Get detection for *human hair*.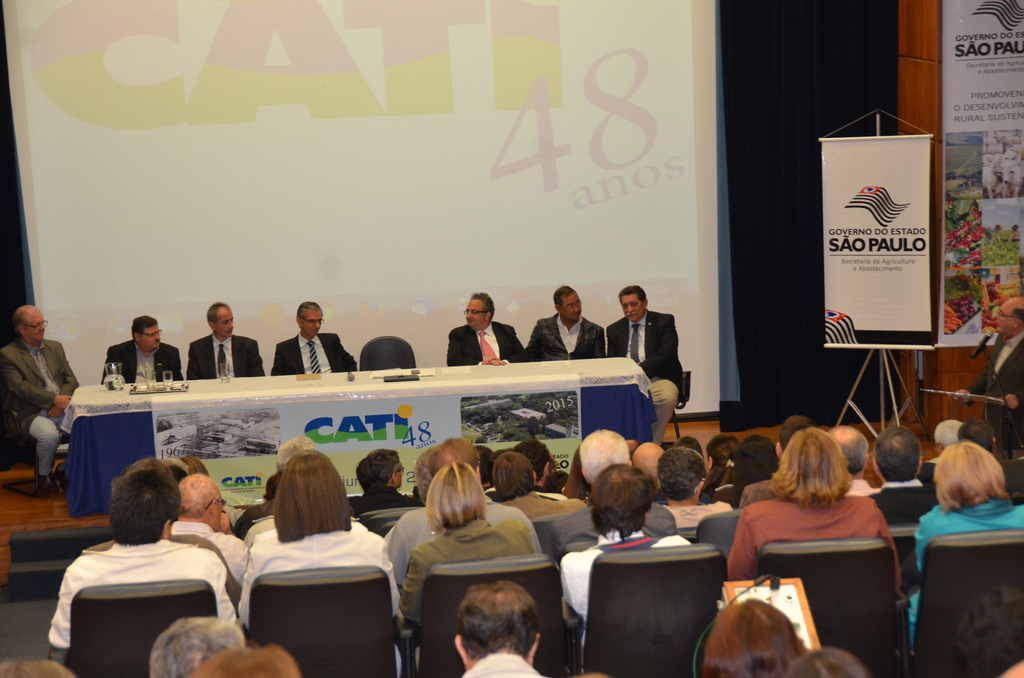
Detection: <bbox>354, 449, 404, 495</bbox>.
